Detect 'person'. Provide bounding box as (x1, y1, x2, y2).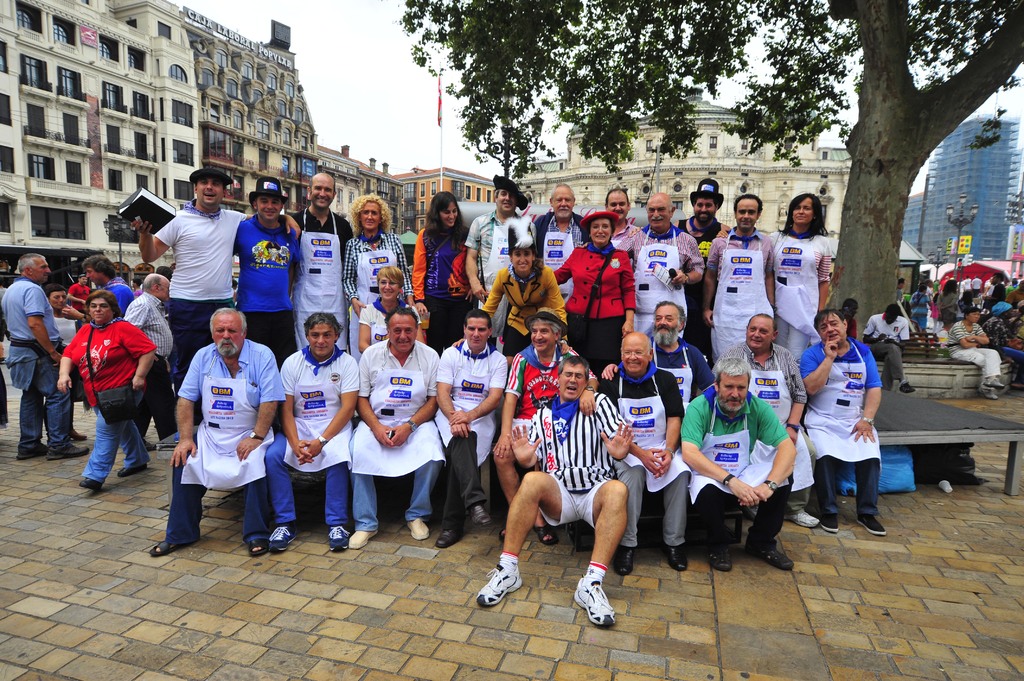
(226, 182, 297, 377).
